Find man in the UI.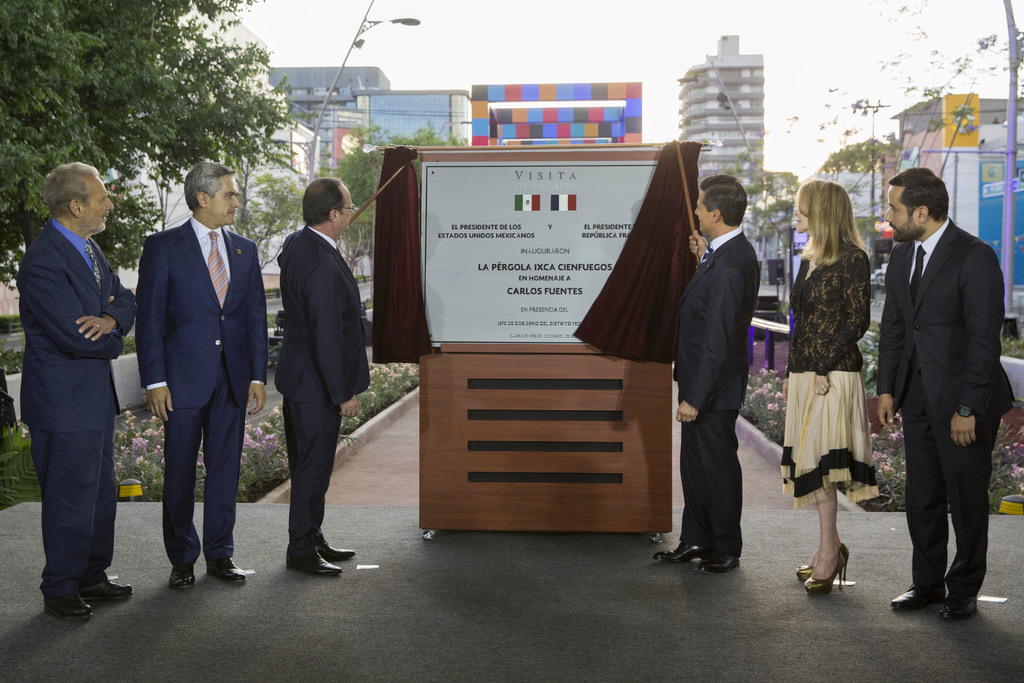
UI element at <region>274, 177, 371, 575</region>.
